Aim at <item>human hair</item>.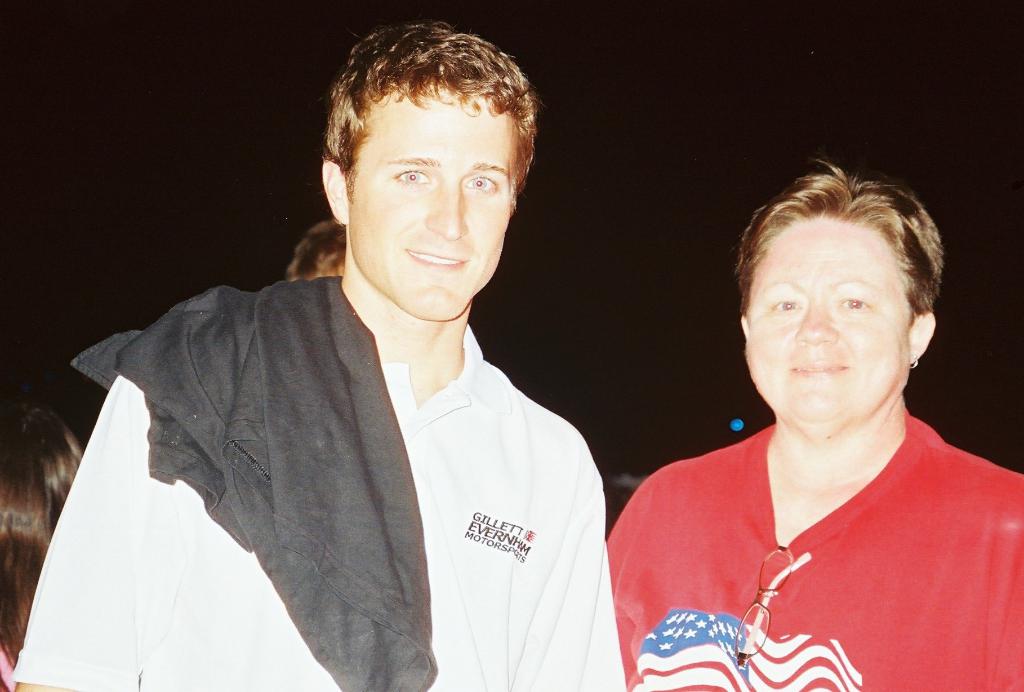
Aimed at bbox=(0, 406, 81, 660).
